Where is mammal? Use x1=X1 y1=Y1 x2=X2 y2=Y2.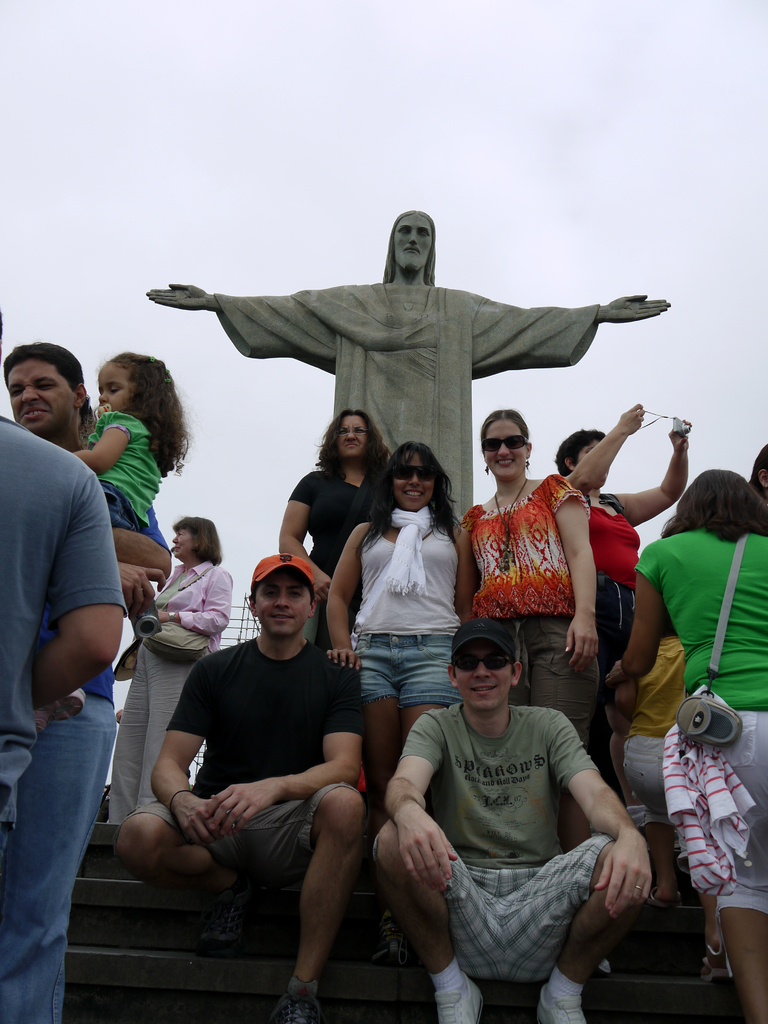
x1=622 y1=470 x2=767 y2=1023.
